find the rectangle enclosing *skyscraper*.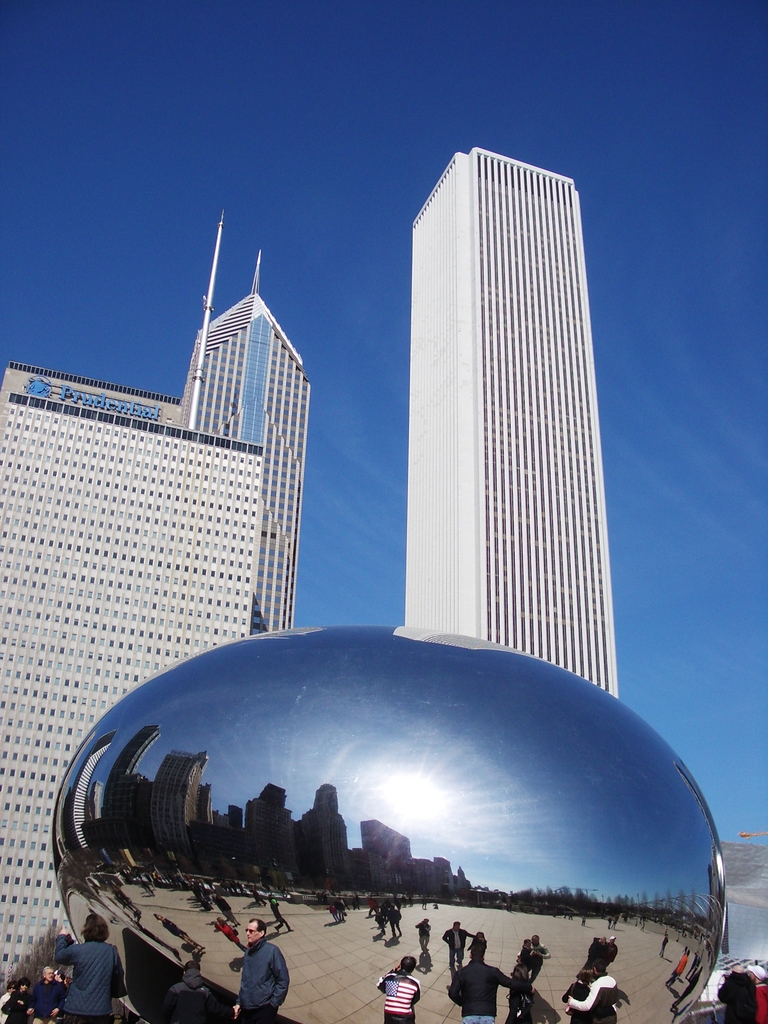
<region>403, 143, 623, 700</region>.
